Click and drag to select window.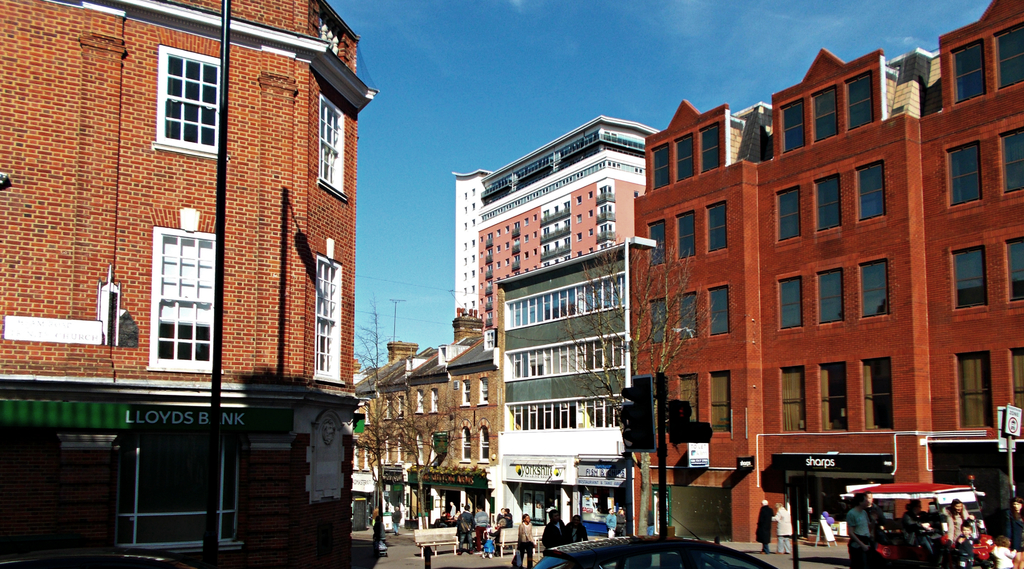
Selection: l=1010, t=345, r=1023, b=412.
